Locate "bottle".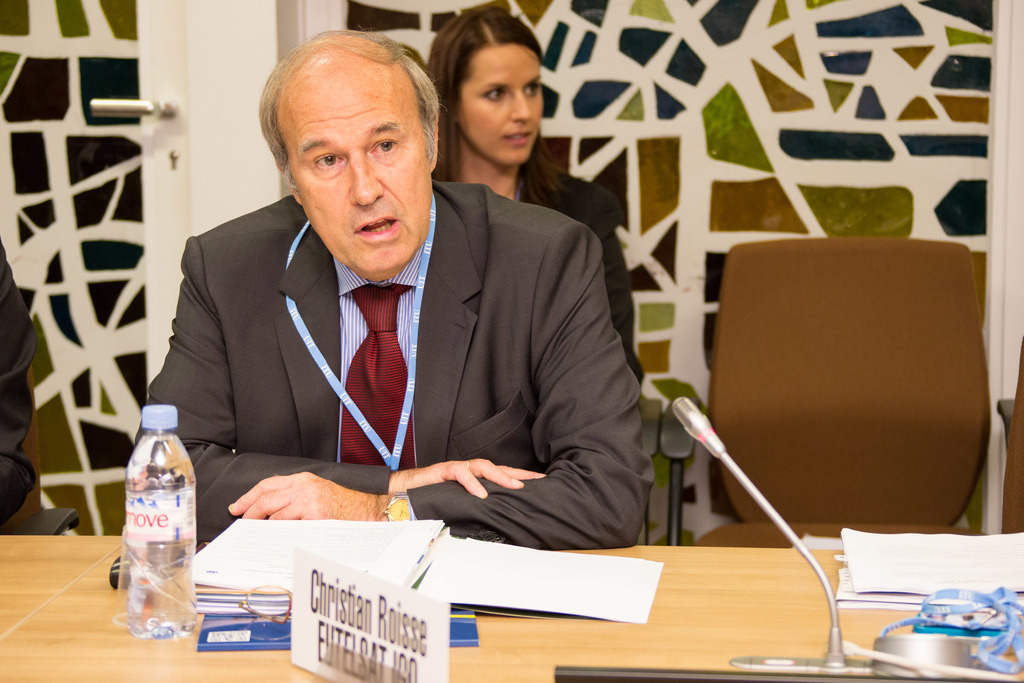
Bounding box: BBox(117, 399, 196, 630).
